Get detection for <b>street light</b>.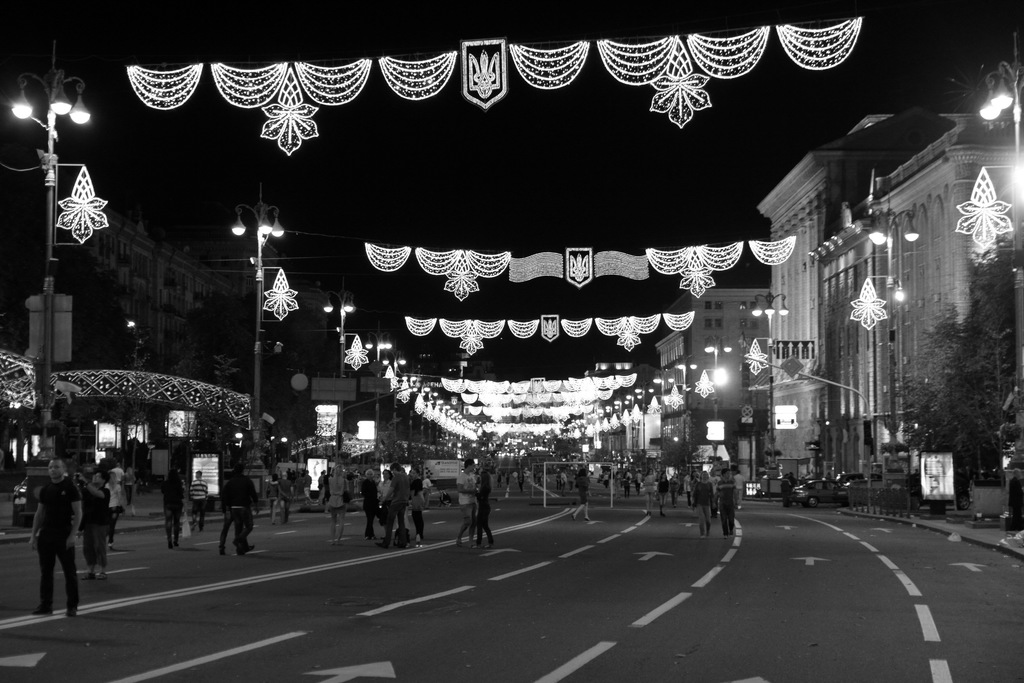
Detection: rect(9, 42, 93, 526).
